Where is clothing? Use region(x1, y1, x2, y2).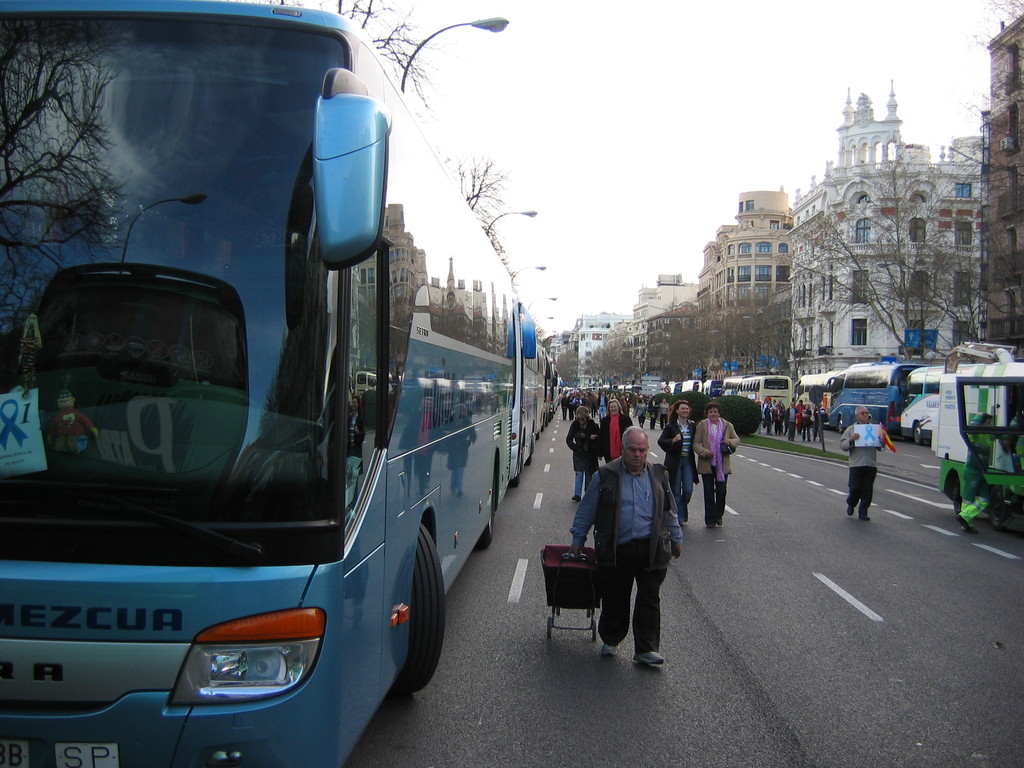
region(841, 419, 877, 523).
